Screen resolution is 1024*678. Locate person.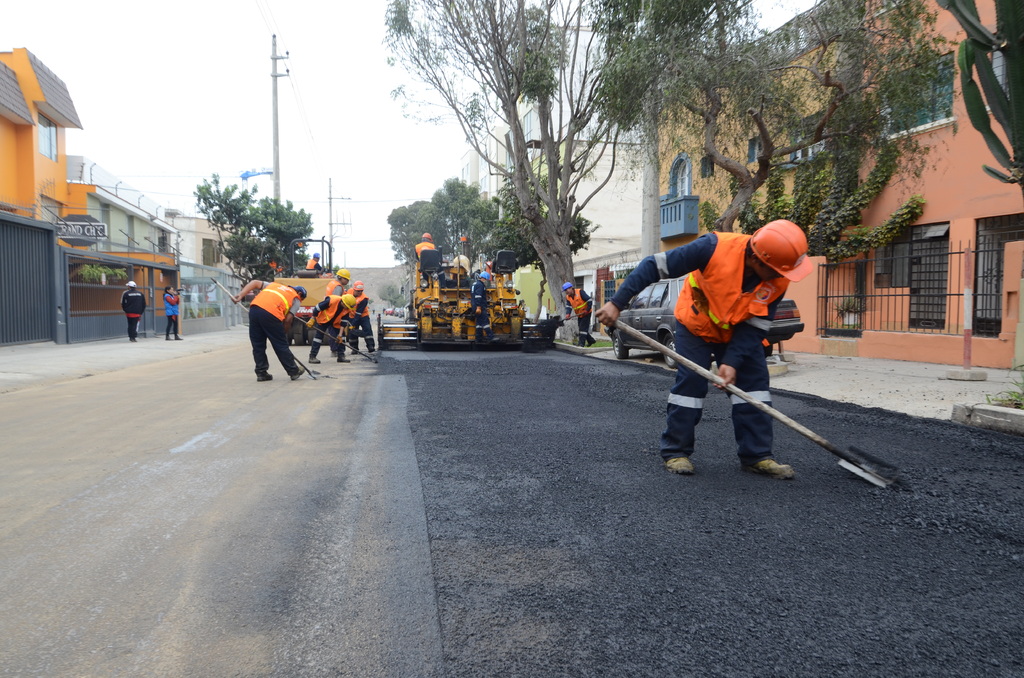
left=410, top=230, right=439, bottom=266.
